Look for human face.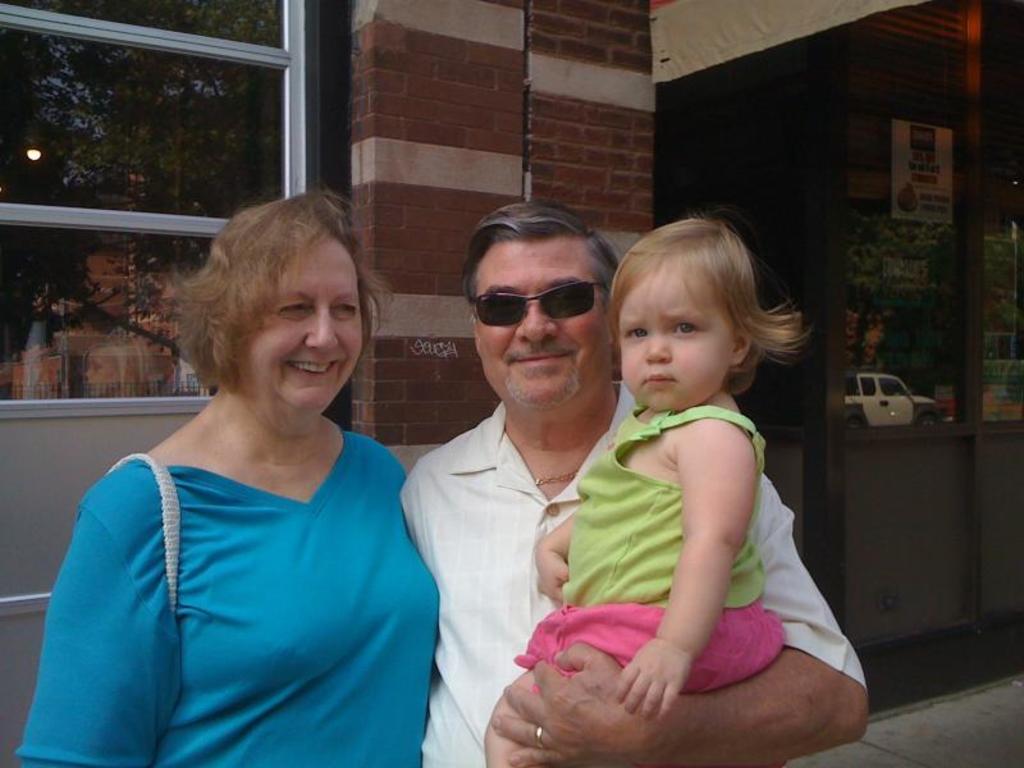
Found: l=471, t=244, r=604, b=407.
